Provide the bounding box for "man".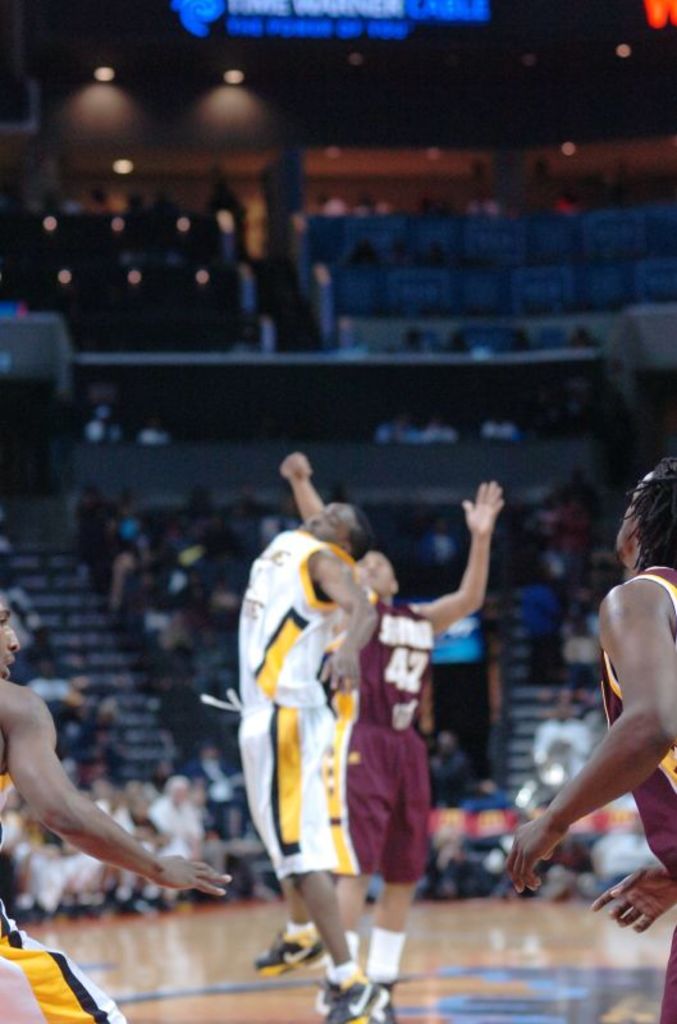
select_region(267, 458, 503, 1023).
